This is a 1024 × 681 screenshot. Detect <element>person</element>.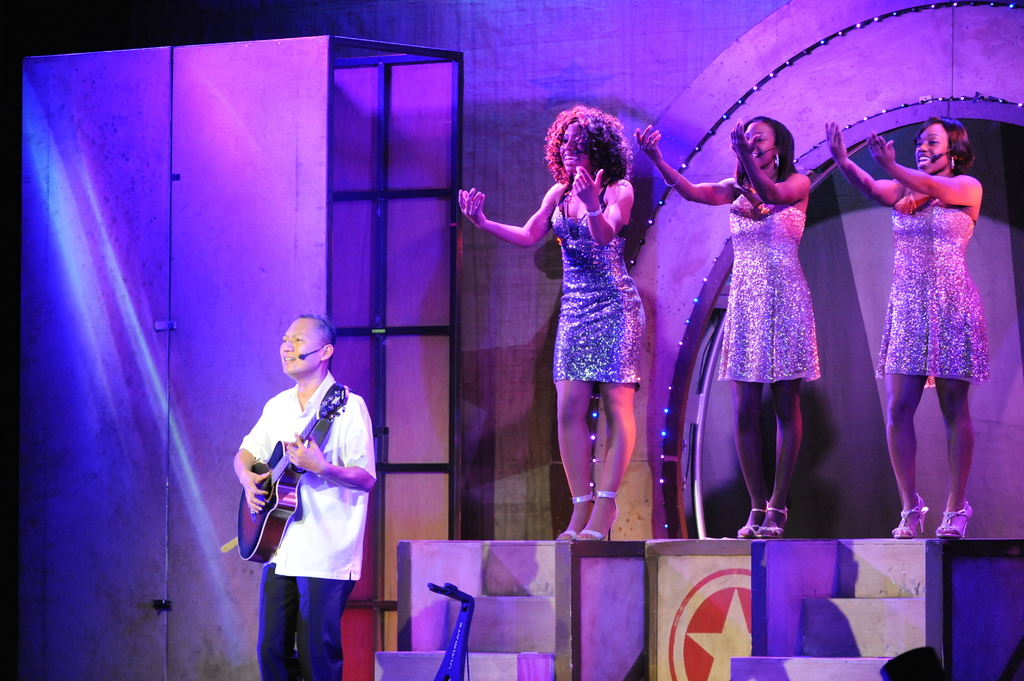
(left=460, top=100, right=650, bottom=544).
